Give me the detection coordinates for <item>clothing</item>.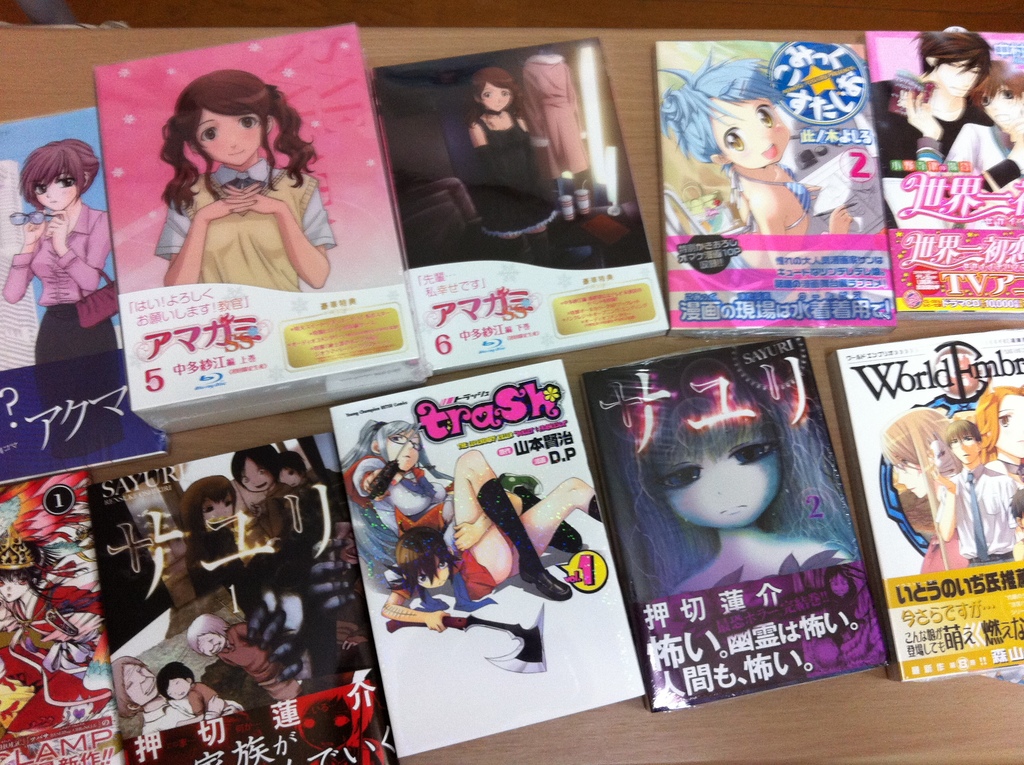
0/194/110/363.
